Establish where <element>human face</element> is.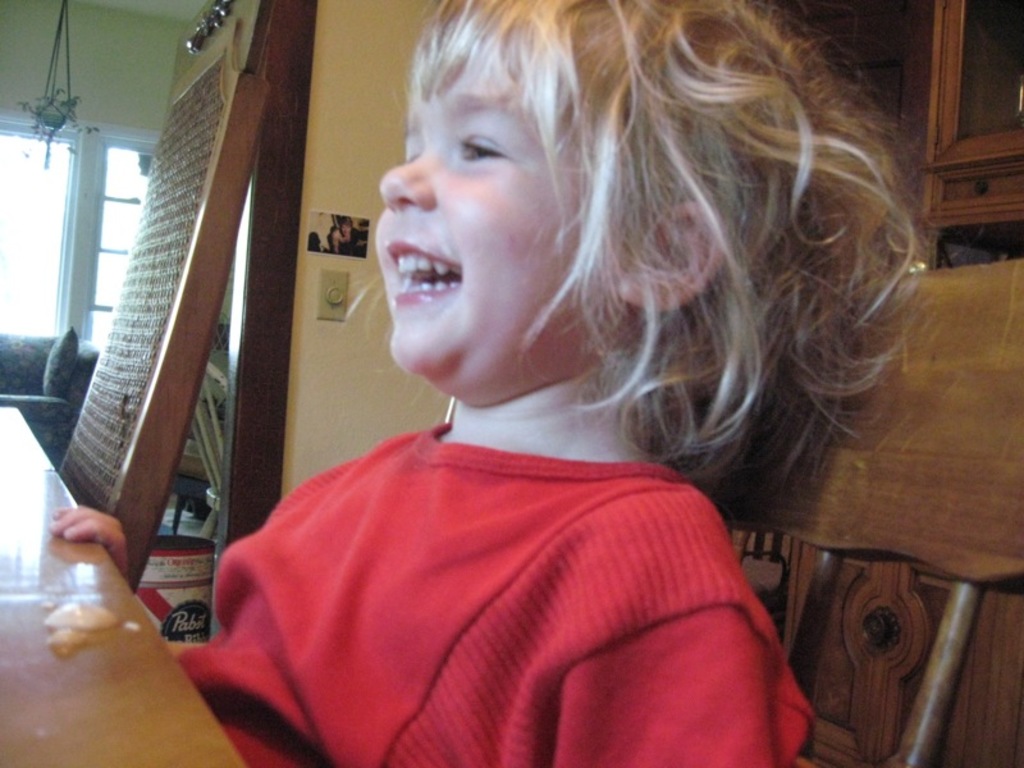
Established at rect(370, 49, 616, 385).
